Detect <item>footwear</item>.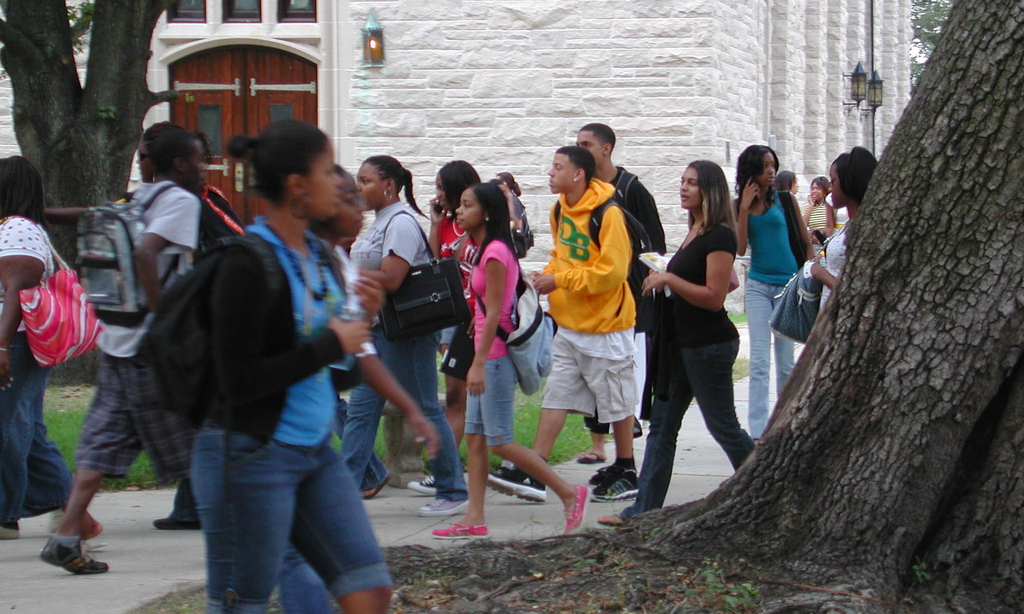
Detected at BBox(414, 498, 470, 517).
